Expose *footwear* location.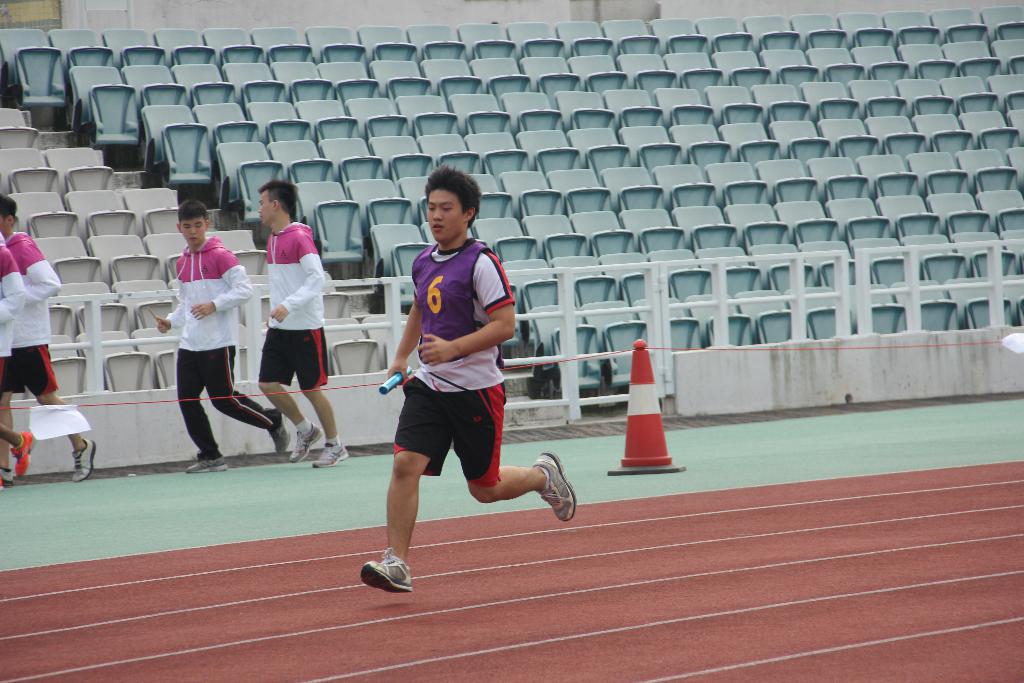
Exposed at locate(268, 413, 293, 454).
